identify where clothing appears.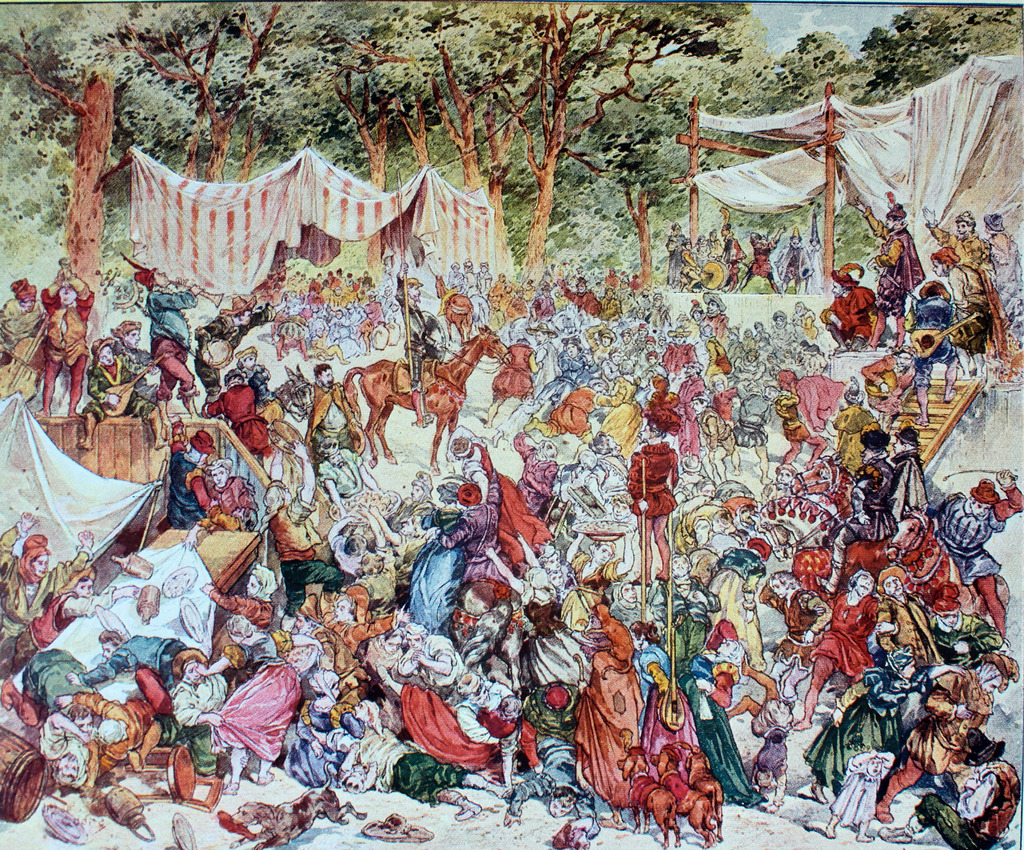
Appears at bbox=(392, 278, 440, 381).
